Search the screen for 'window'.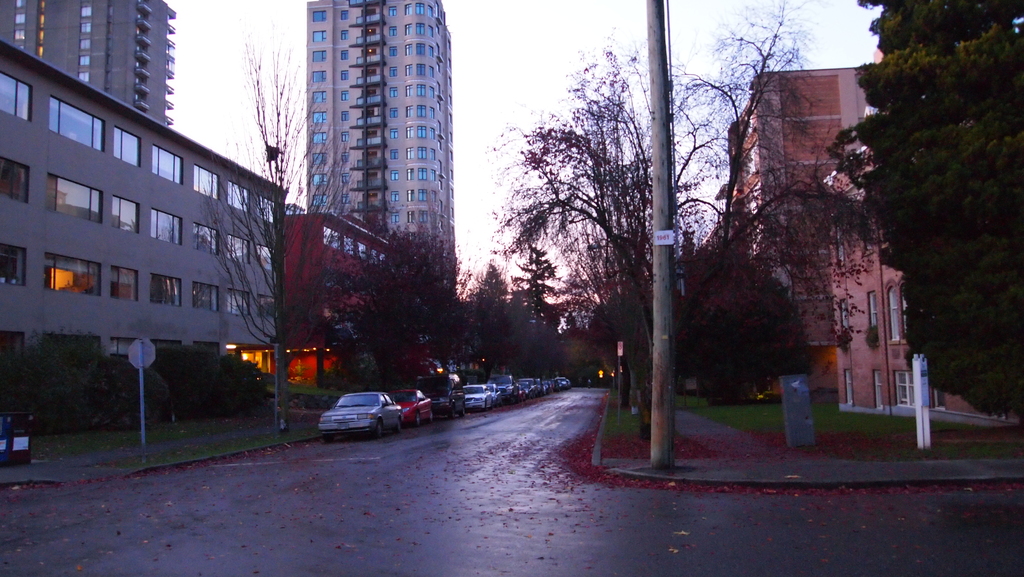
Found at l=149, t=277, r=179, b=305.
